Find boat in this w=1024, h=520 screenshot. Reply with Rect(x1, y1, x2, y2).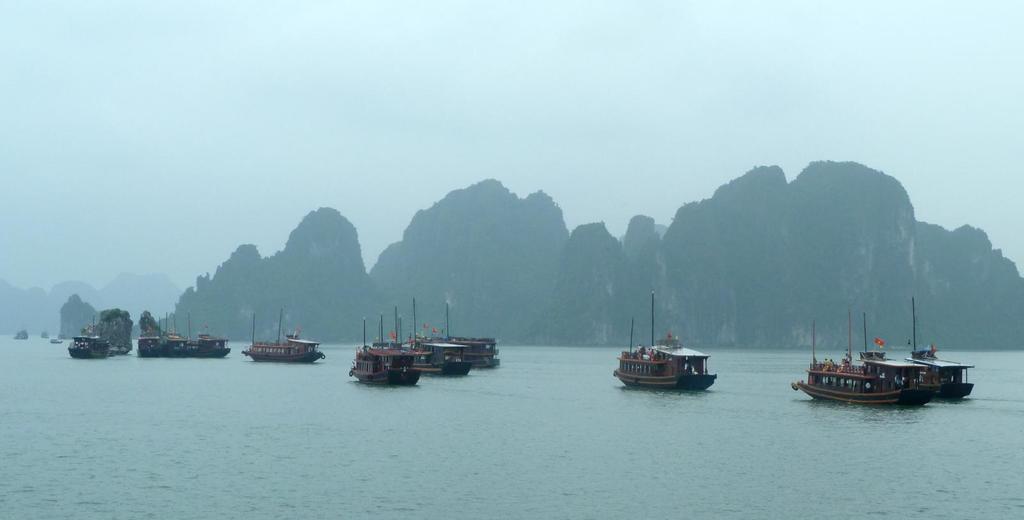
Rect(428, 299, 502, 370).
